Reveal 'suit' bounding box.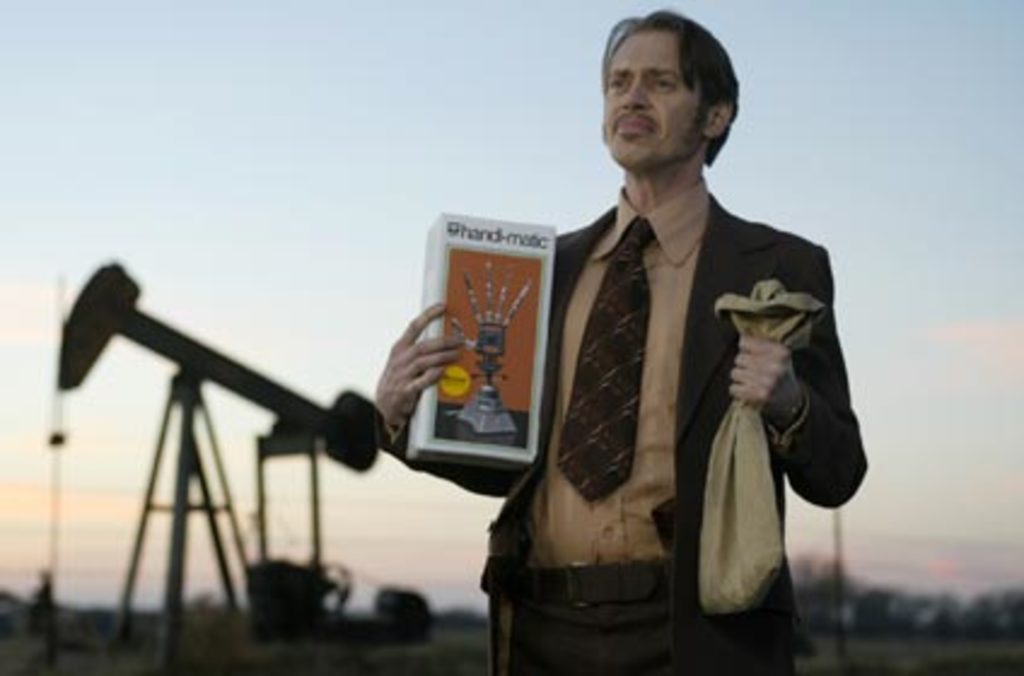
Revealed: <region>502, 135, 836, 652</region>.
